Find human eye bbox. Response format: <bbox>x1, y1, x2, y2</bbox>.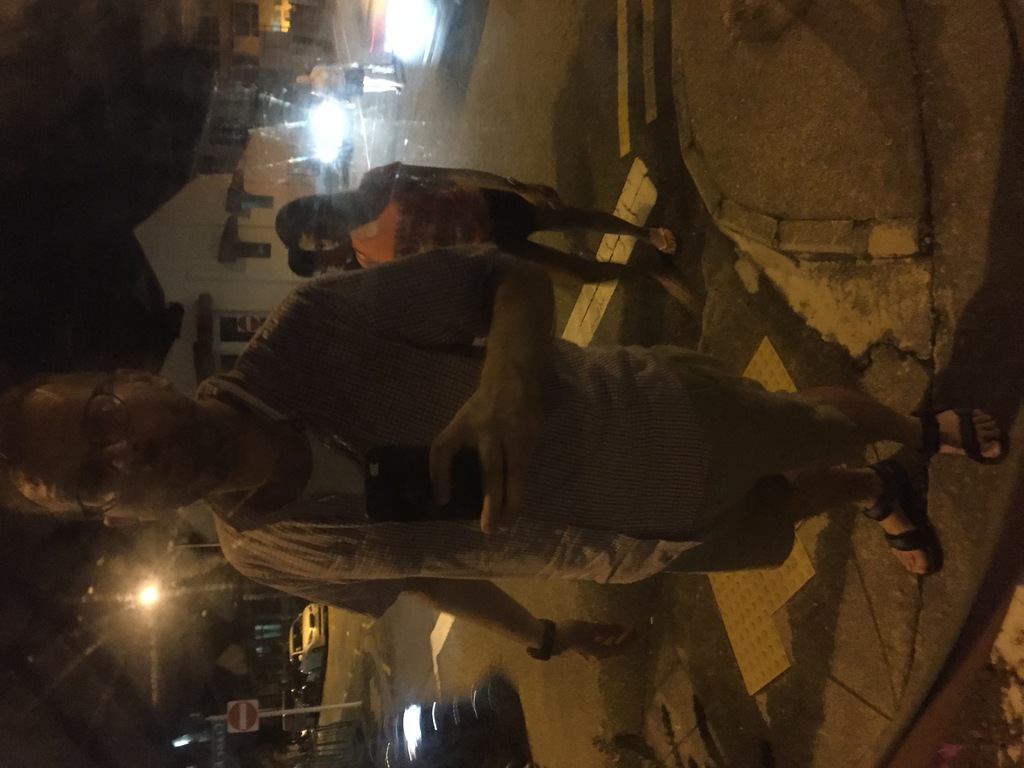
<bbox>90, 397, 120, 437</bbox>.
